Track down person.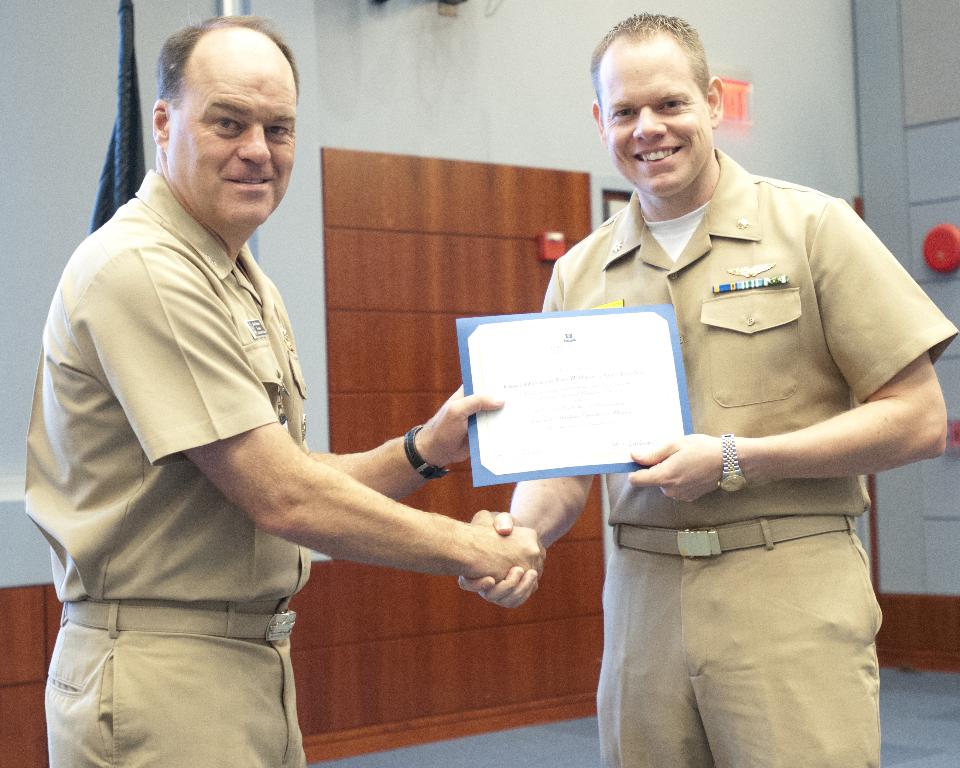
Tracked to detection(24, 19, 545, 767).
